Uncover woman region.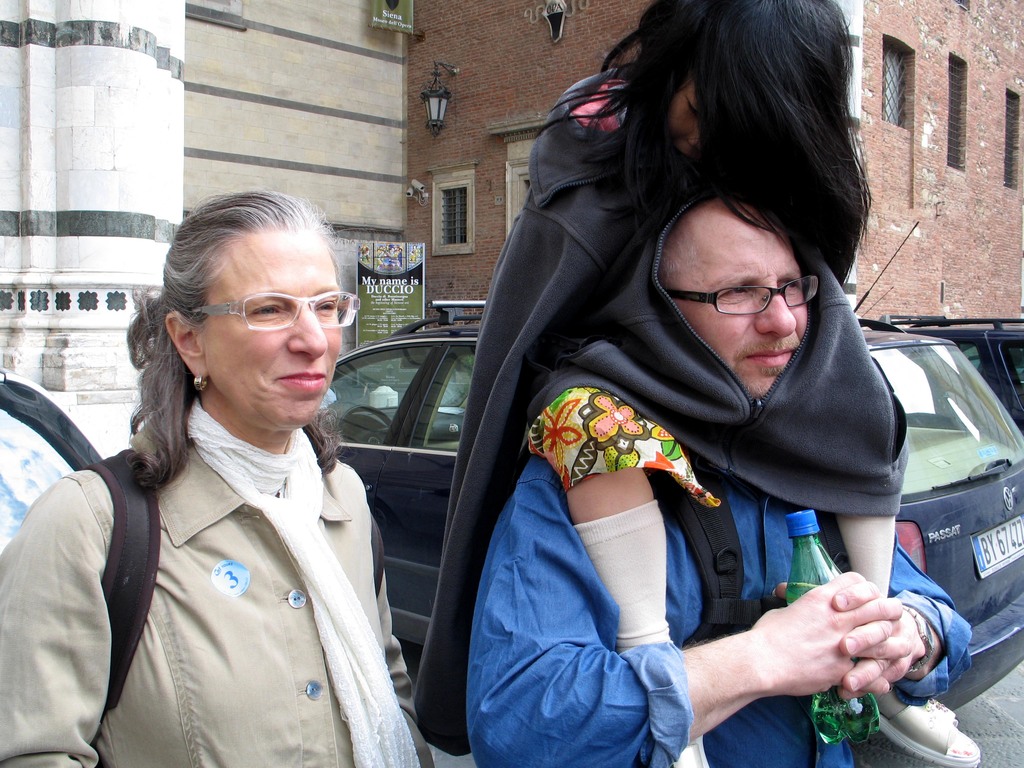
Uncovered: 13,250,439,767.
